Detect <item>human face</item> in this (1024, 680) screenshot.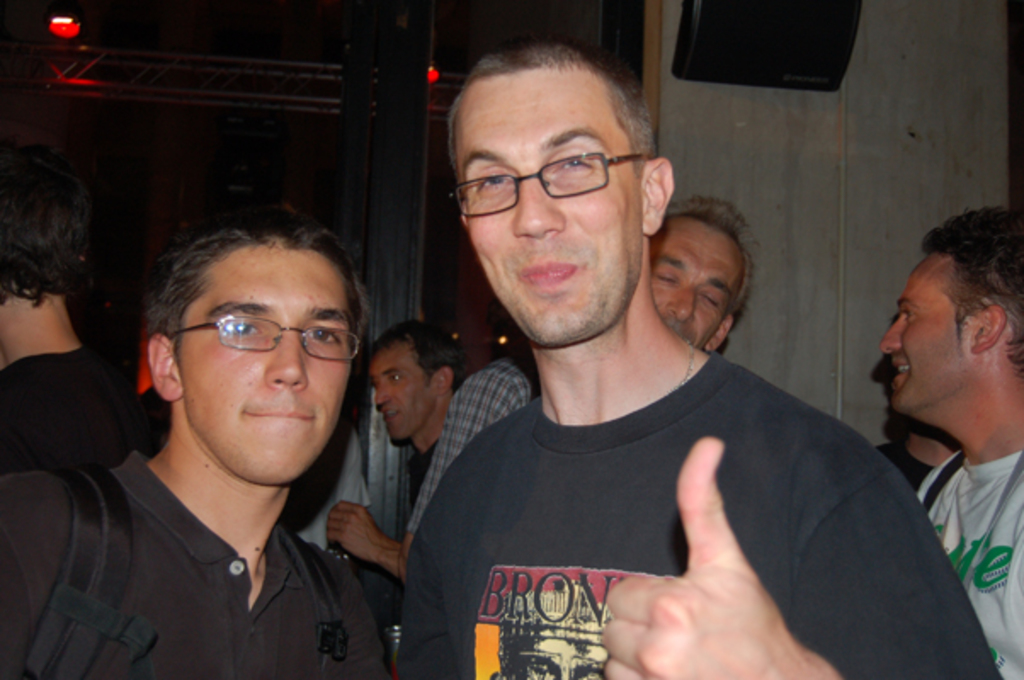
Detection: 645, 214, 743, 345.
